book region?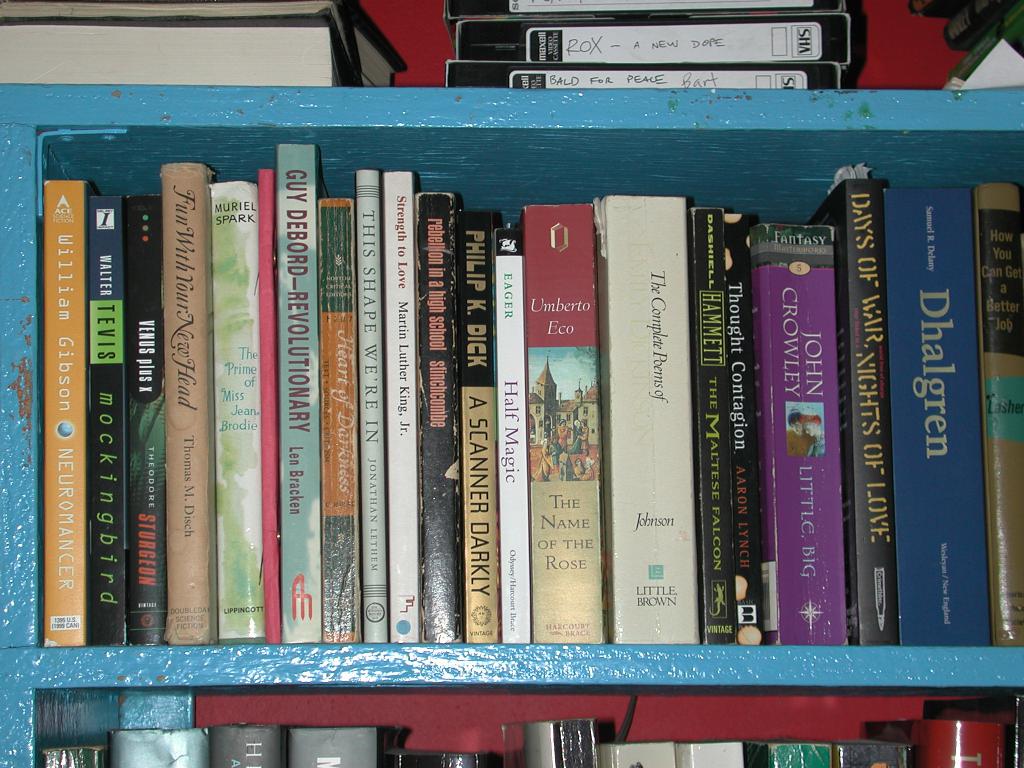
bbox=(597, 739, 669, 767)
